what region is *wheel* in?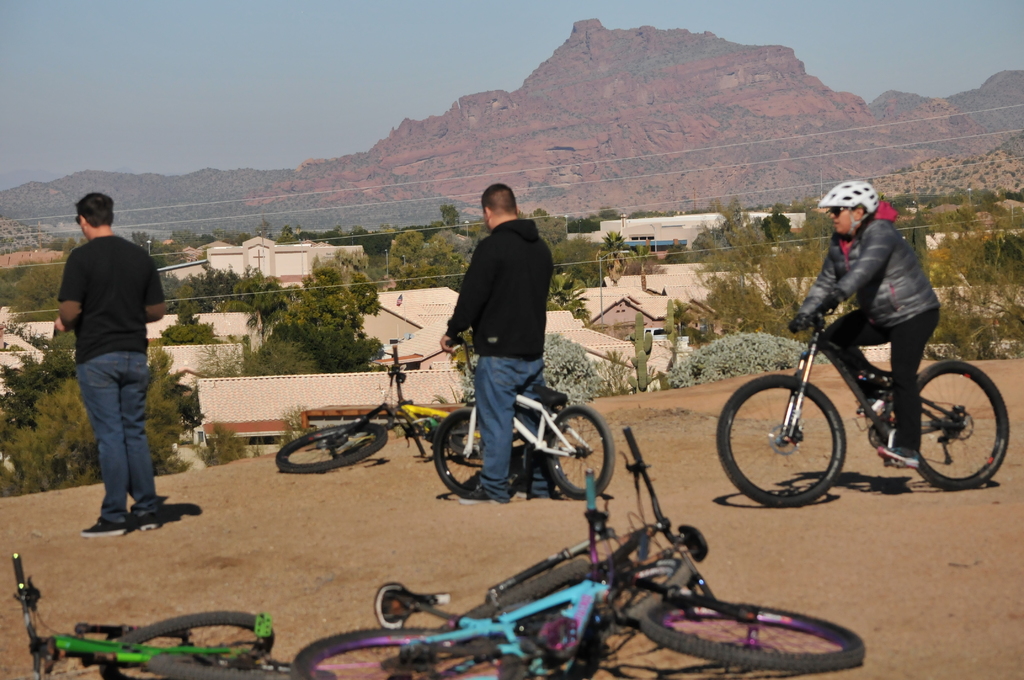
bbox=[715, 373, 852, 508].
